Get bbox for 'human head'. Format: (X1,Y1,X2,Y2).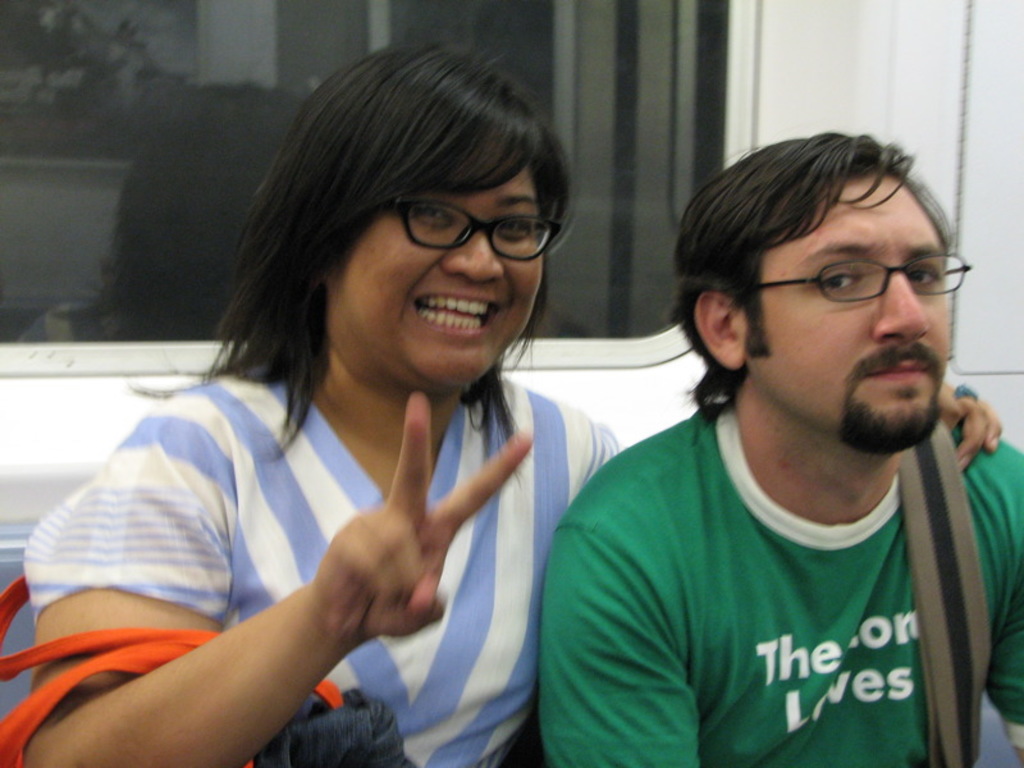
(694,140,960,406).
